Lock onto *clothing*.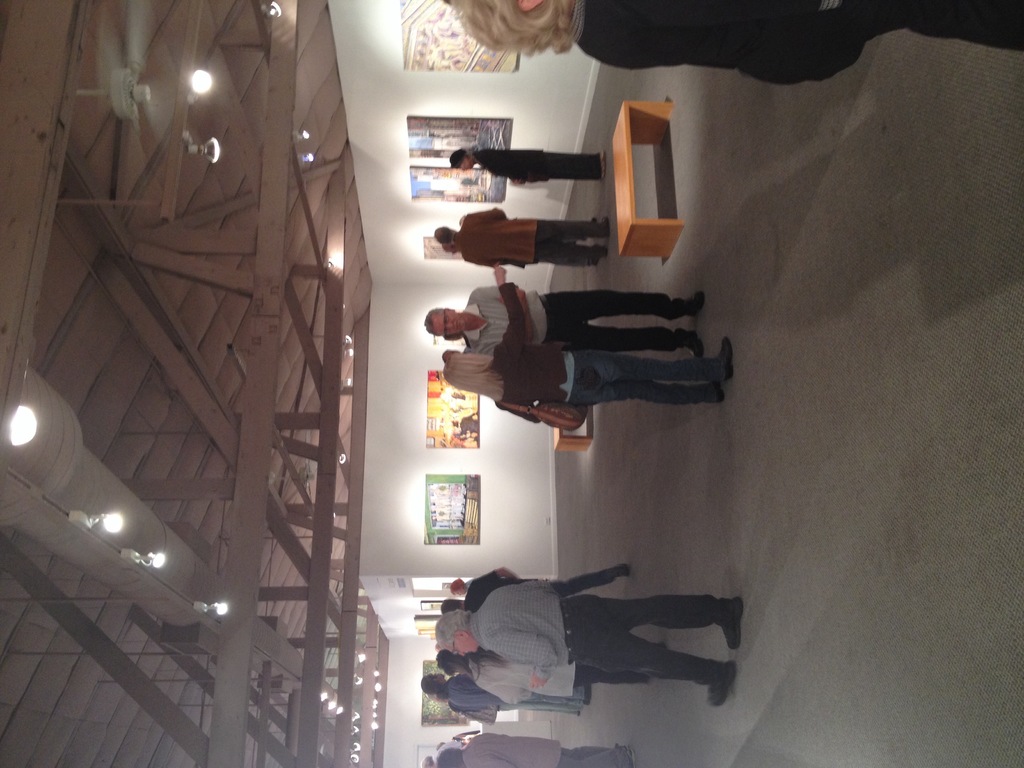
Locked: bbox(431, 738, 463, 765).
